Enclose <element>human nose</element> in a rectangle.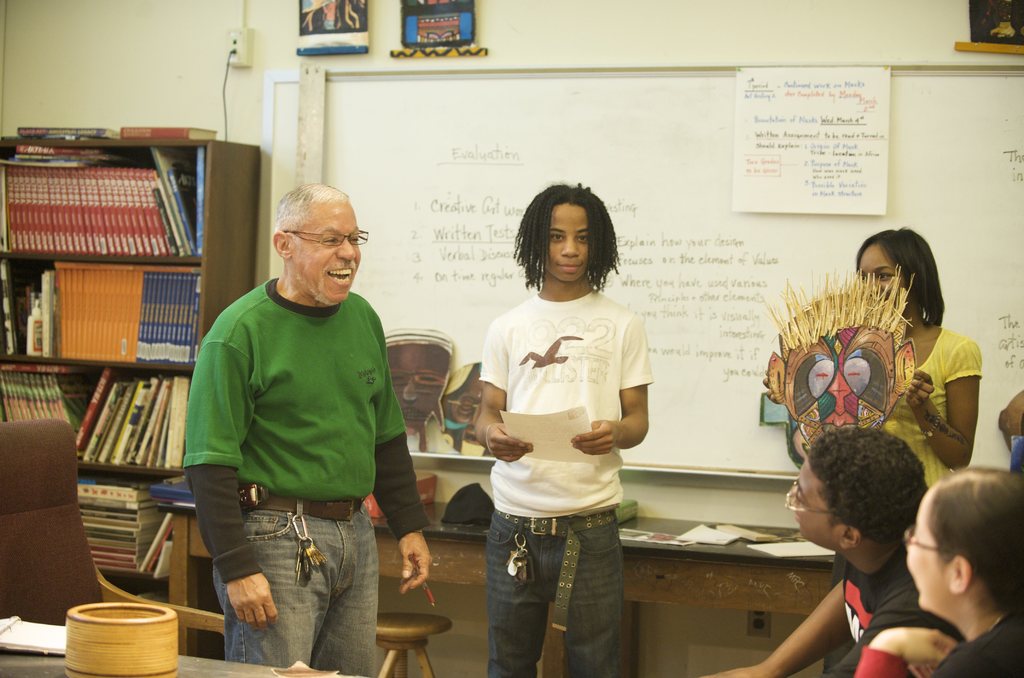
bbox=[335, 239, 355, 260].
